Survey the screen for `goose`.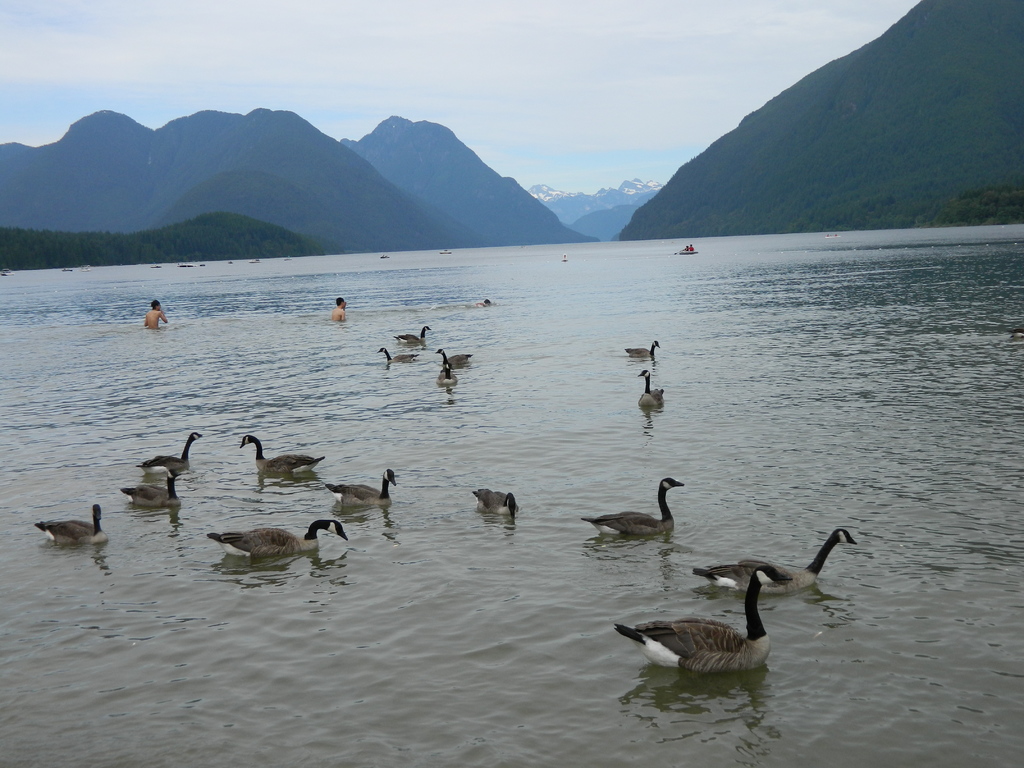
Survey found: <box>611,559,796,673</box>.
